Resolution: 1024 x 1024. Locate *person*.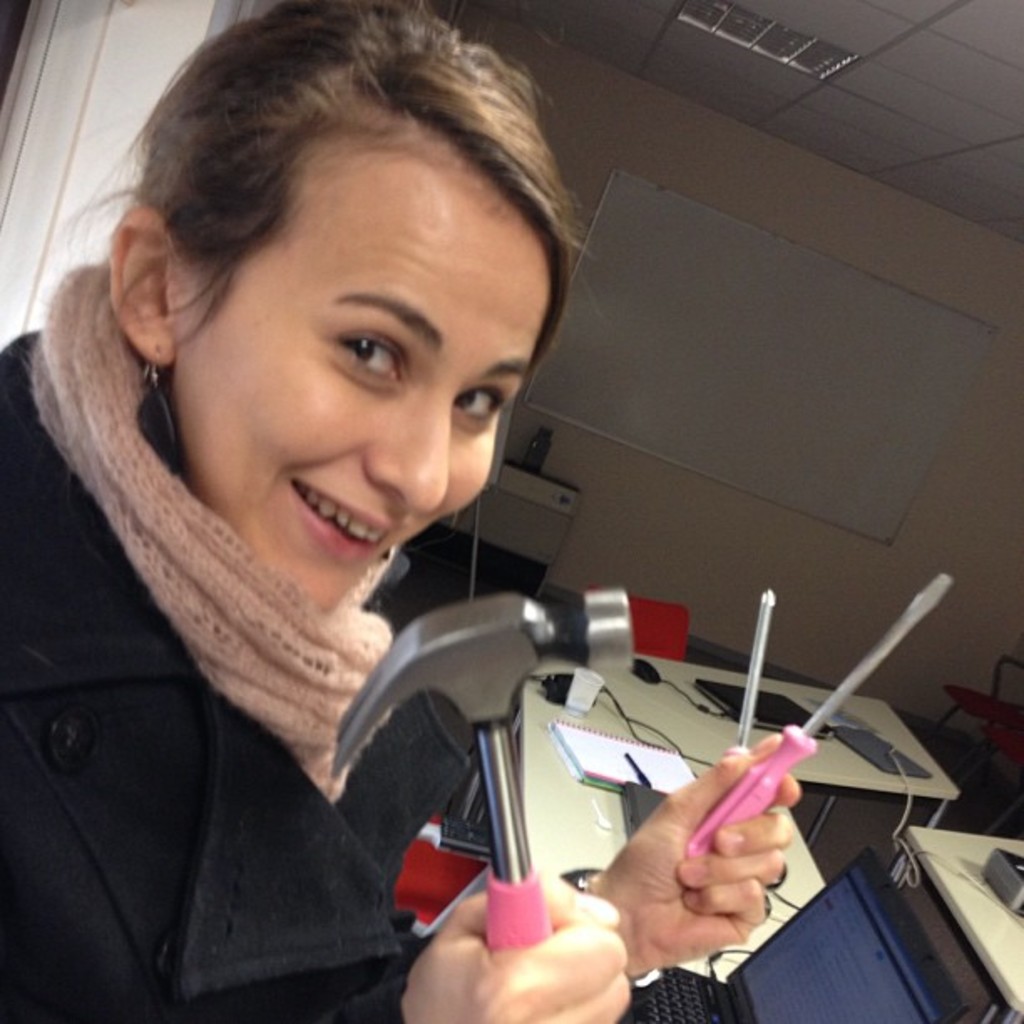
(0, 0, 800, 1022).
